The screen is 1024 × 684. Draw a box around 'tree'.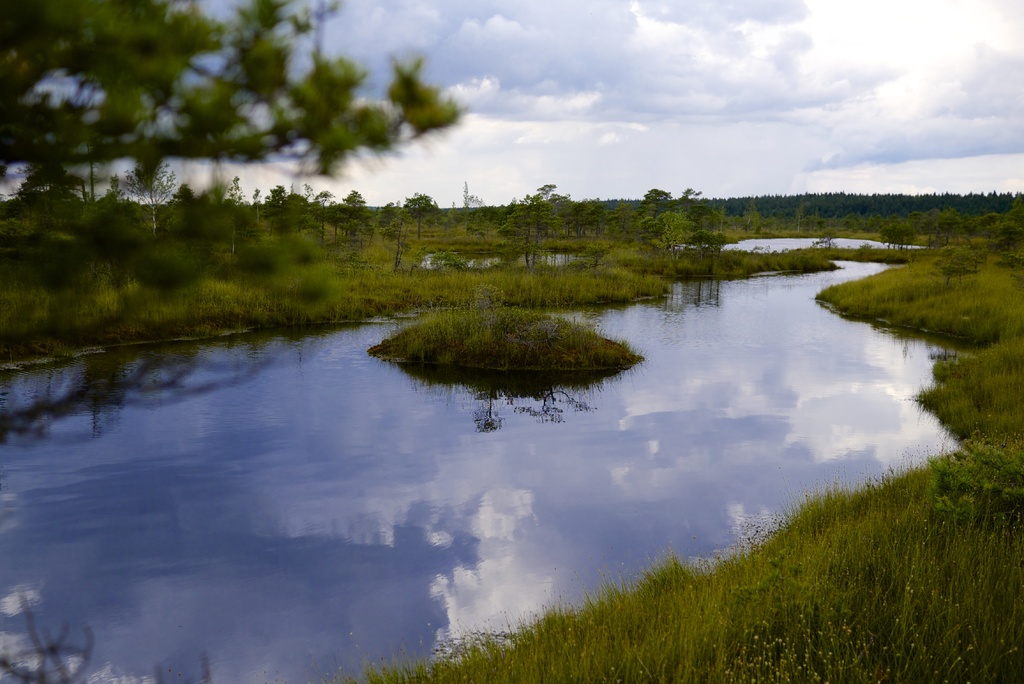
l=218, t=179, r=243, b=231.
